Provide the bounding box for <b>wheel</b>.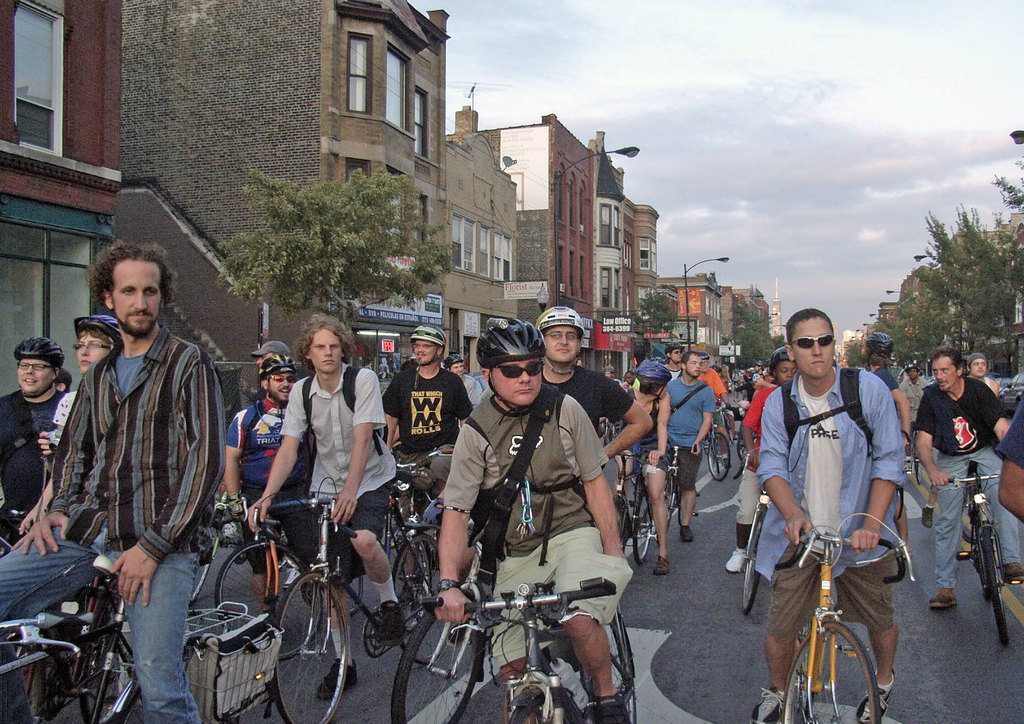
box(611, 498, 636, 548).
